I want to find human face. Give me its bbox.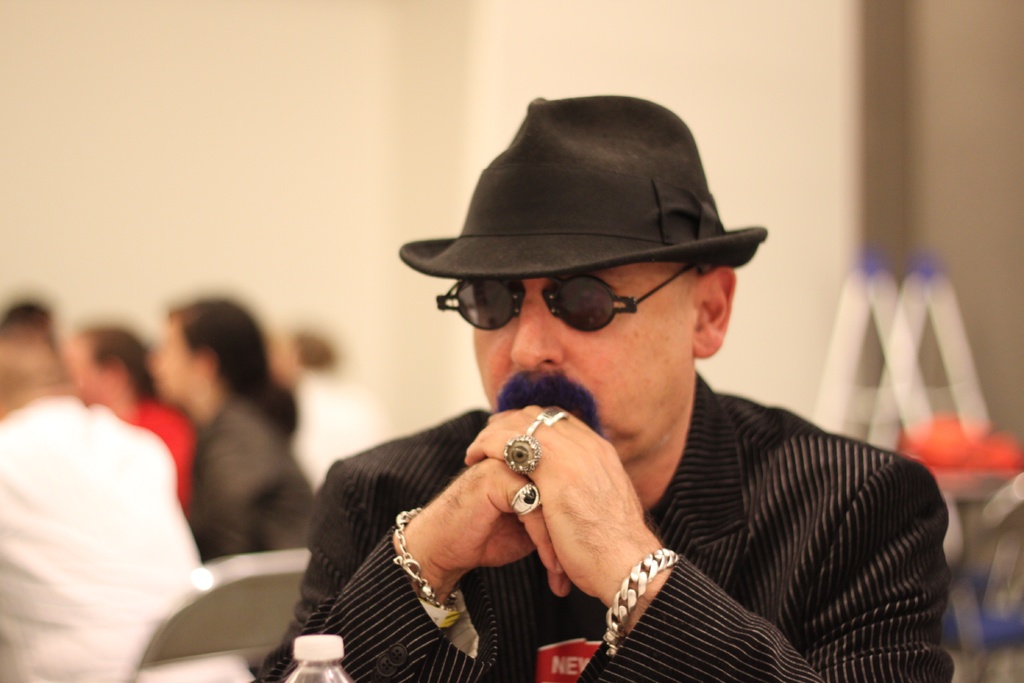
<region>152, 318, 196, 402</region>.
